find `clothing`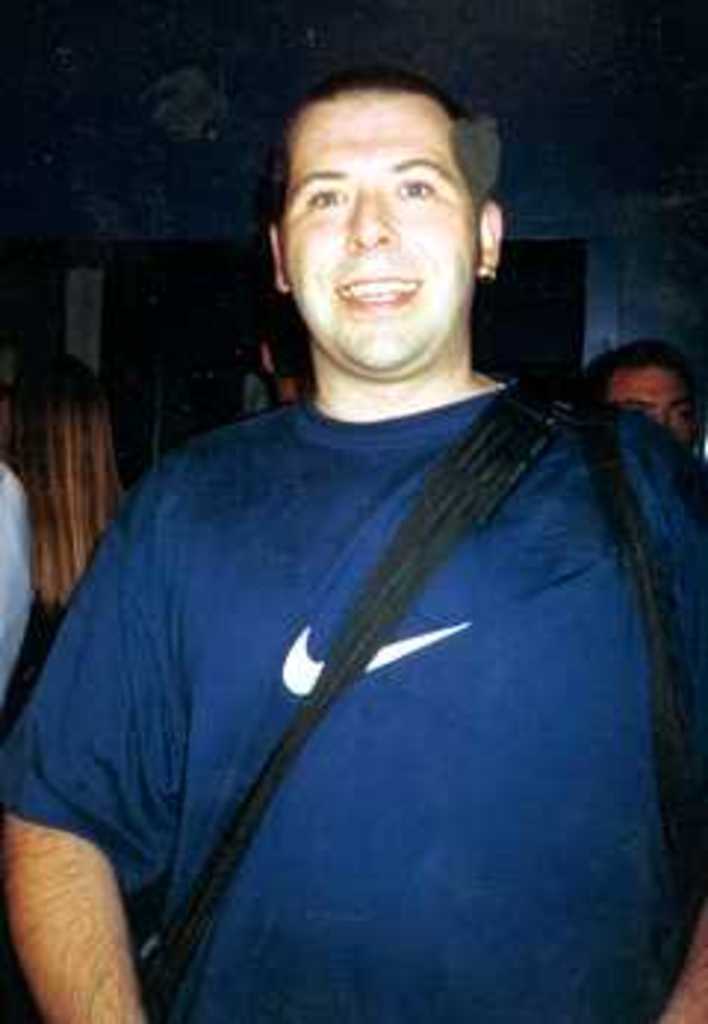
x1=0, y1=395, x2=705, y2=1021
